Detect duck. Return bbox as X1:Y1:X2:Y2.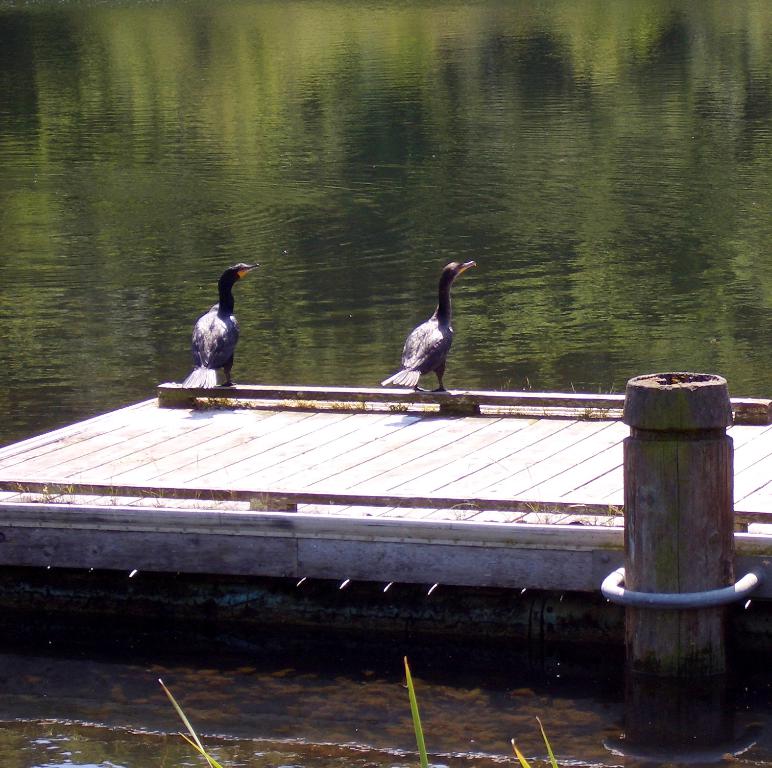
191:261:273:396.
